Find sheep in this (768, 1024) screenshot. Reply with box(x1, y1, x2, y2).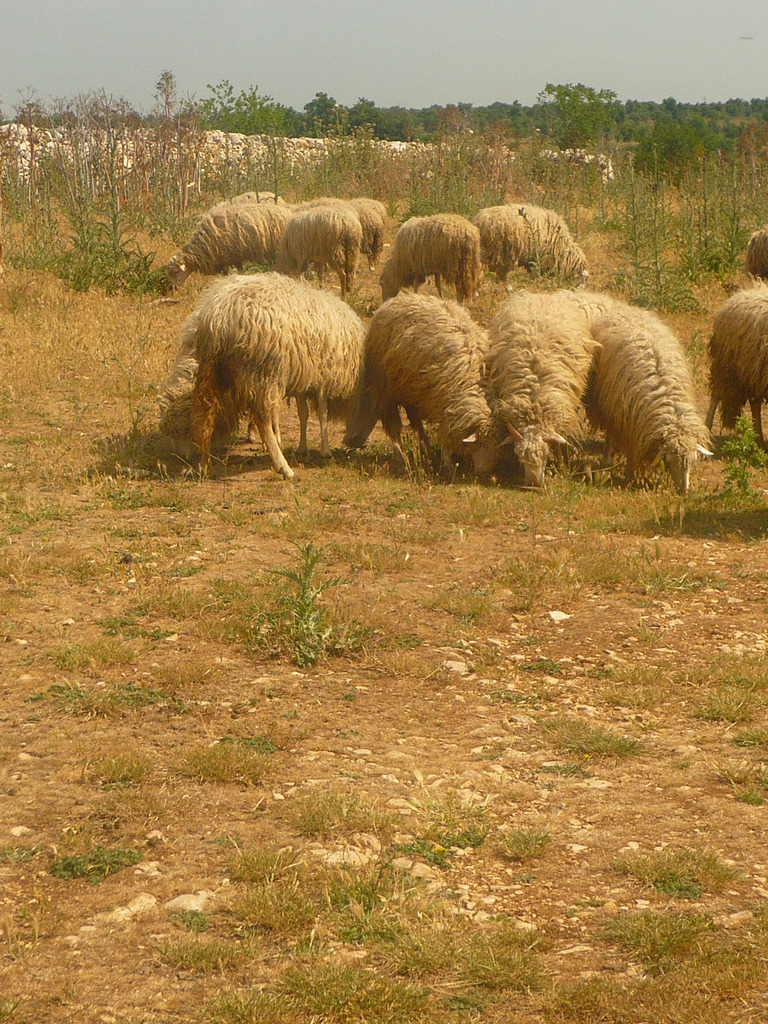
box(206, 297, 372, 477).
